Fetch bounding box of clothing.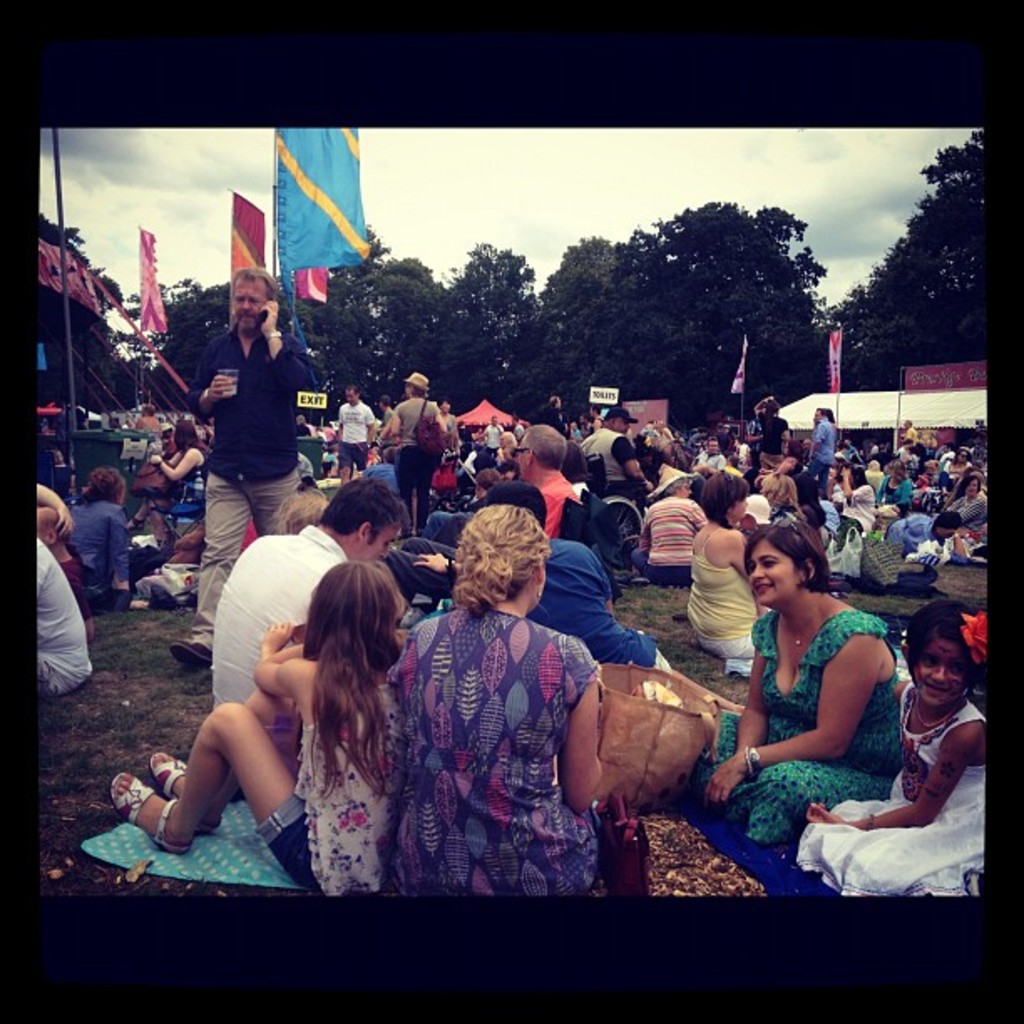
Bbox: l=899, t=514, r=932, b=552.
